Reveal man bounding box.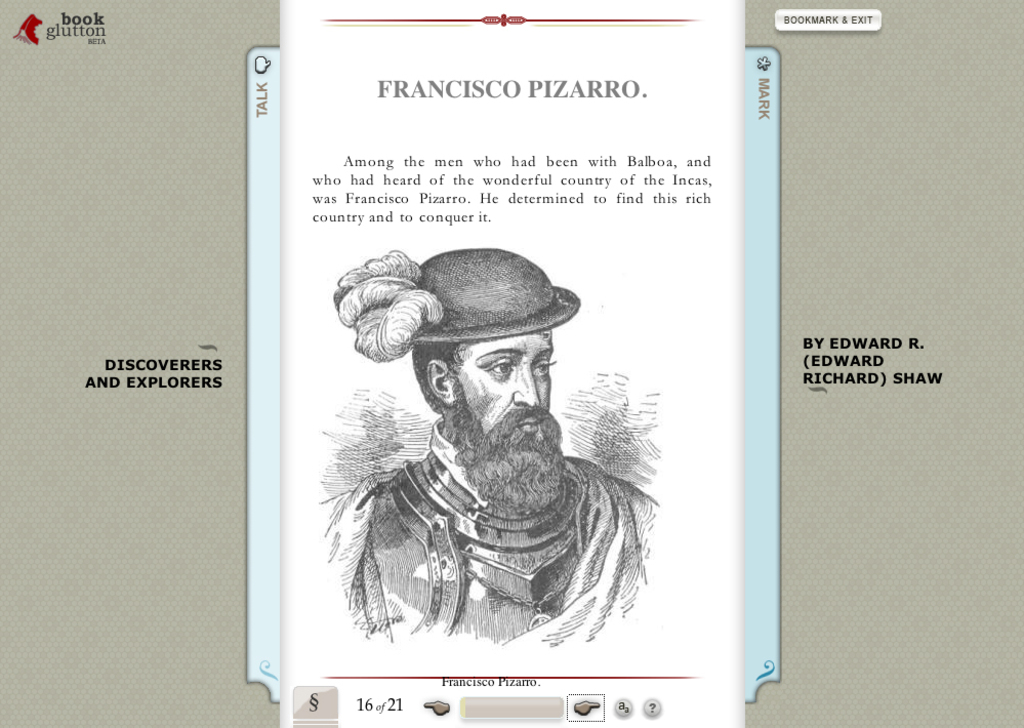
Revealed: detection(287, 231, 664, 665).
